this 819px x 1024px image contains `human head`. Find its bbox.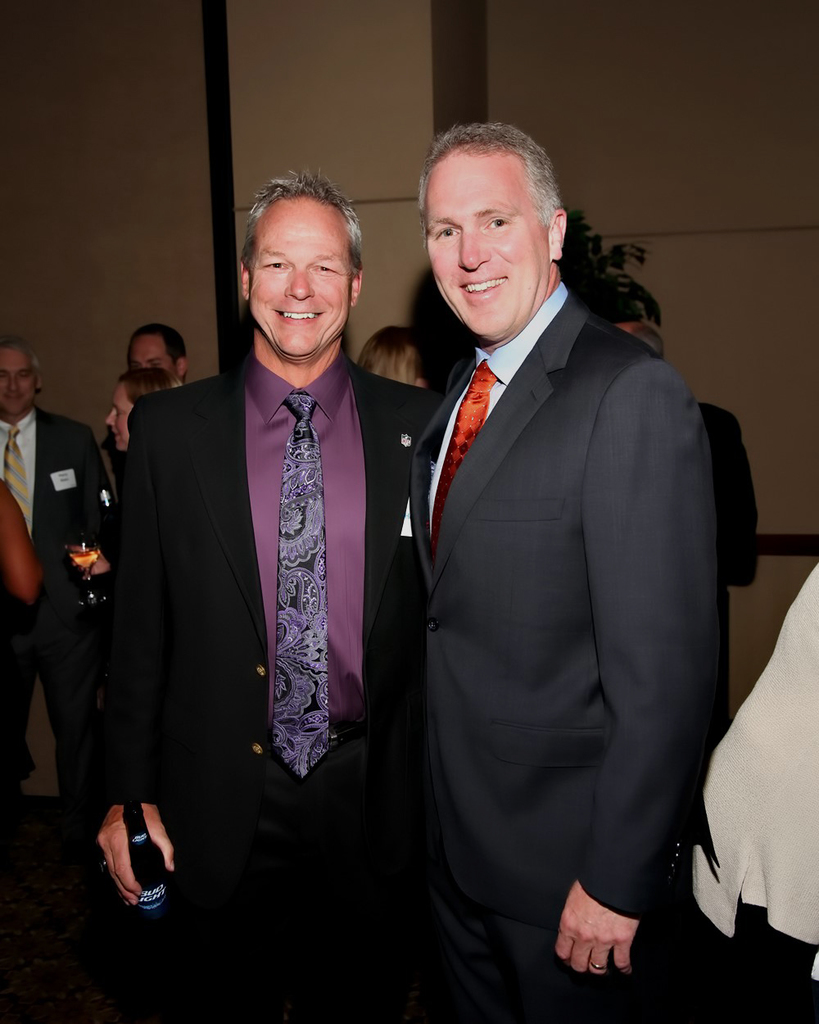
(241, 172, 363, 362).
